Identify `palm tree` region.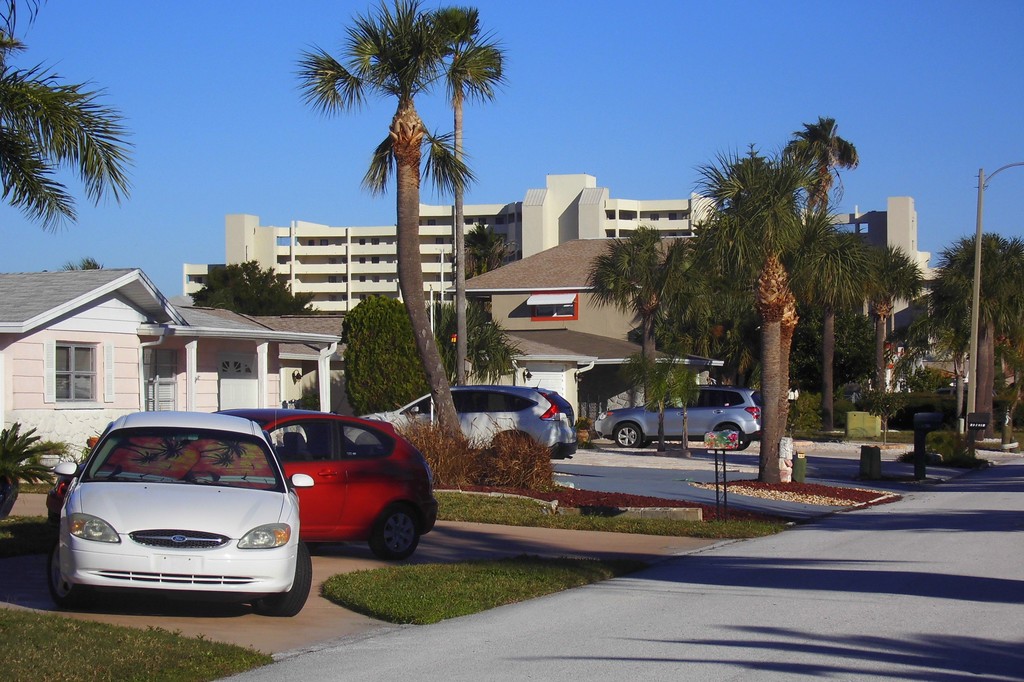
Region: Rect(605, 224, 666, 407).
